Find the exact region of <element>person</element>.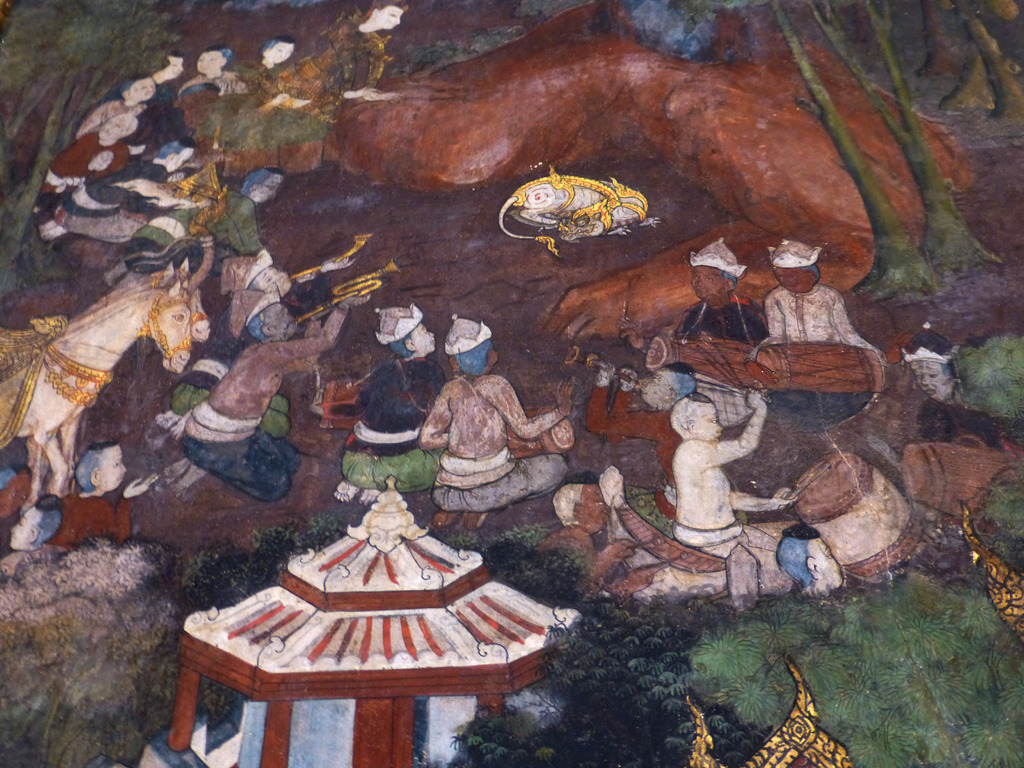
Exact region: [159, 288, 374, 504].
